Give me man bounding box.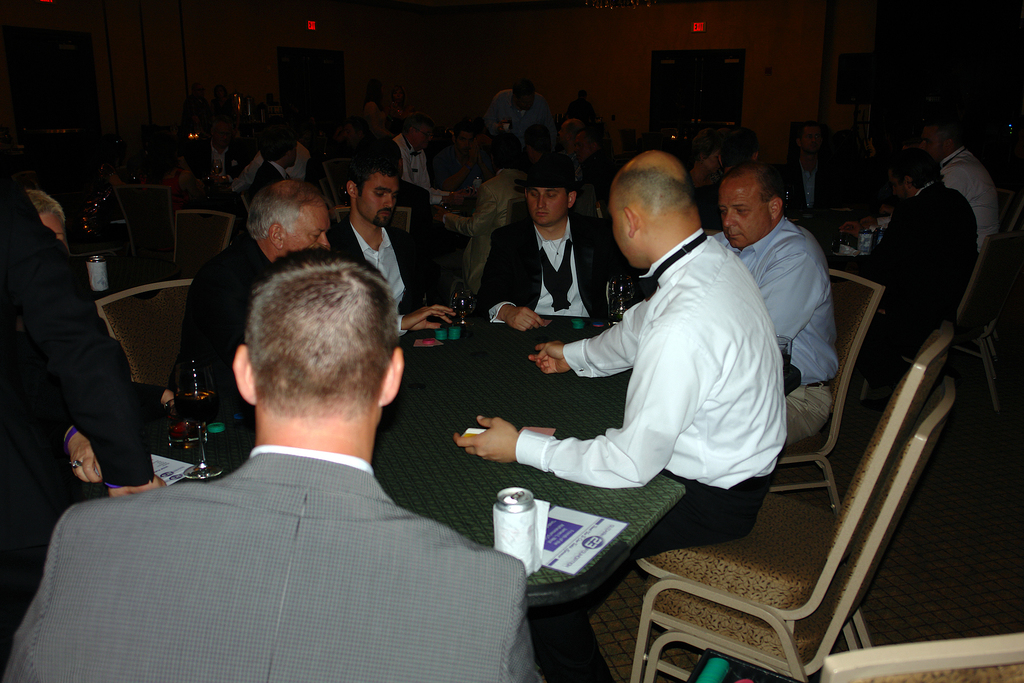
Rect(481, 79, 561, 169).
